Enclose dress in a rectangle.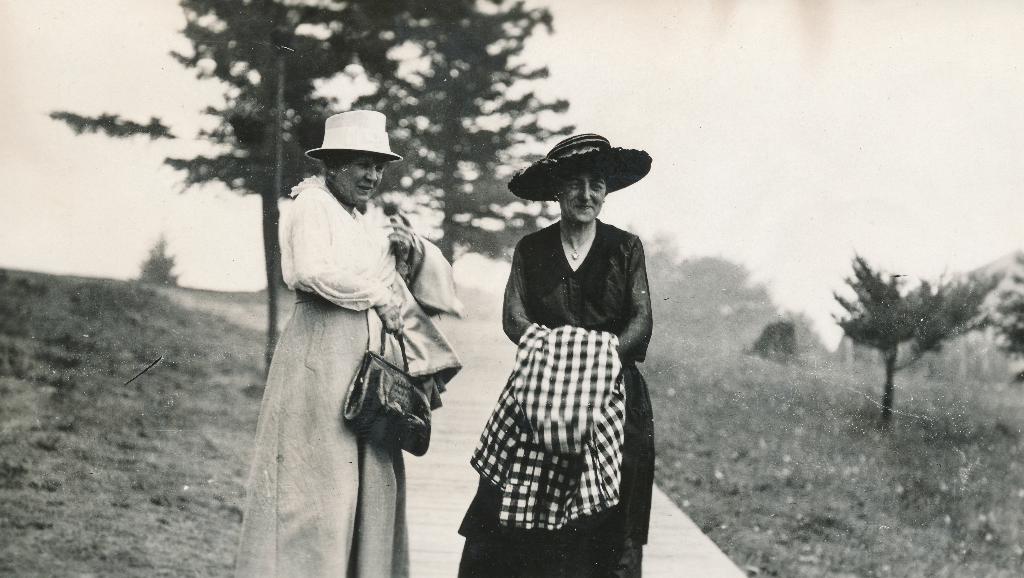
{"x1": 455, "y1": 219, "x2": 656, "y2": 577}.
